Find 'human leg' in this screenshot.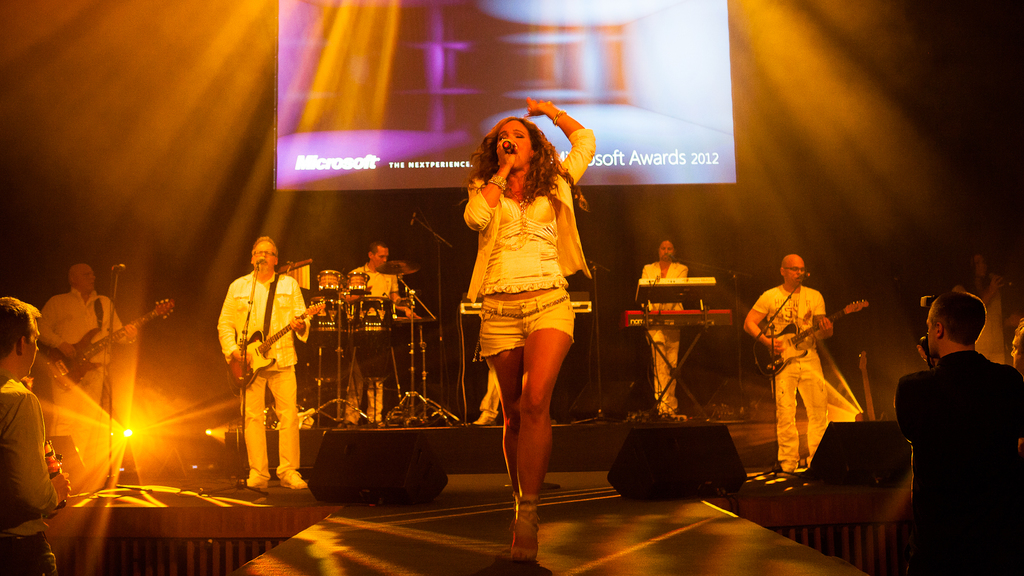
The bounding box for 'human leg' is box=[270, 365, 306, 494].
